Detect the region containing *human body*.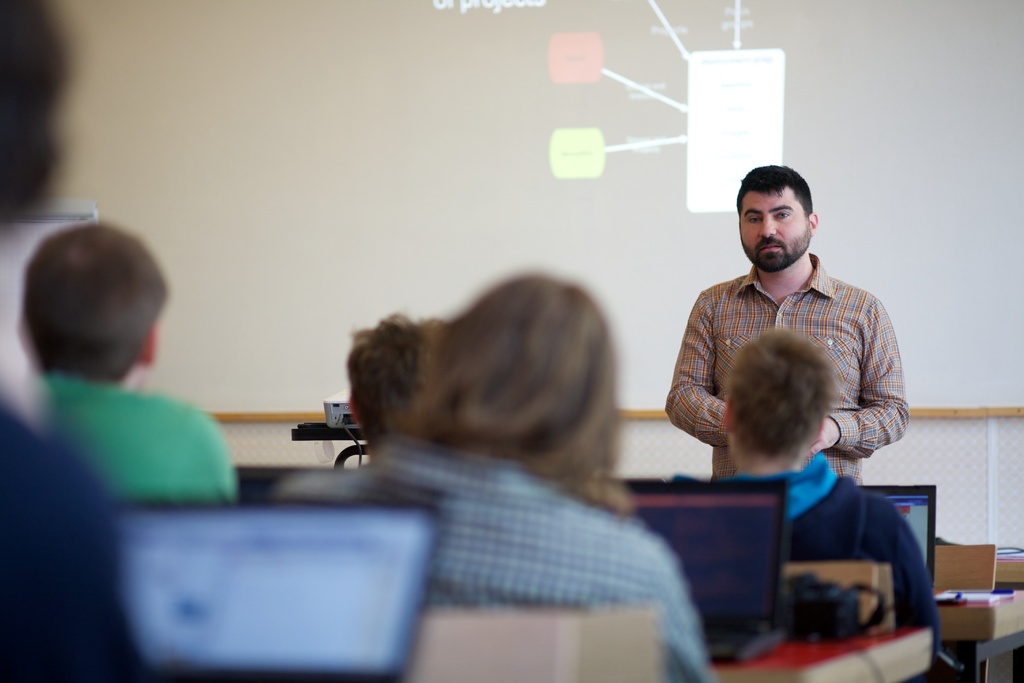
locate(3, 409, 170, 682).
